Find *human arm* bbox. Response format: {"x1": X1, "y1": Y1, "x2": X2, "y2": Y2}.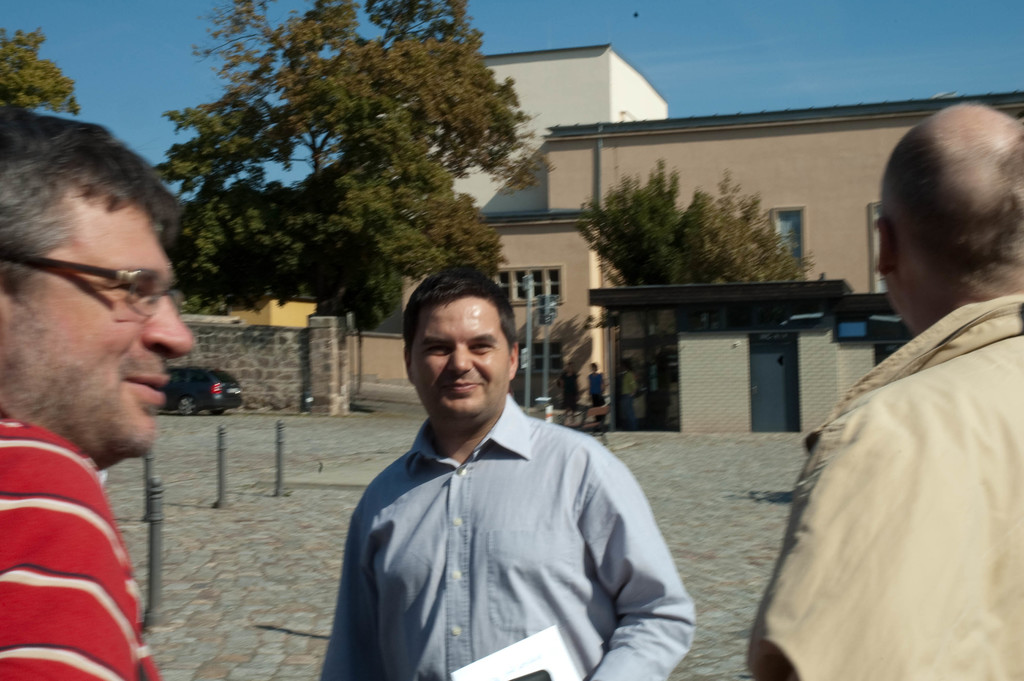
{"x1": 319, "y1": 464, "x2": 396, "y2": 680}.
